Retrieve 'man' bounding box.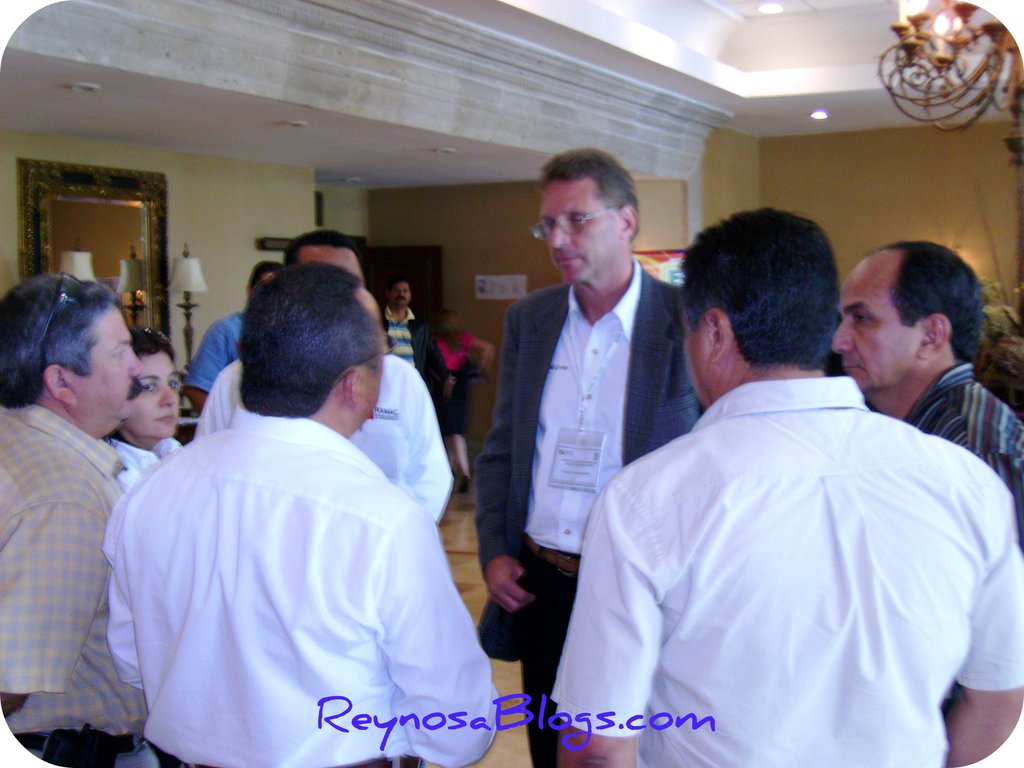
Bounding box: crop(191, 229, 457, 524).
